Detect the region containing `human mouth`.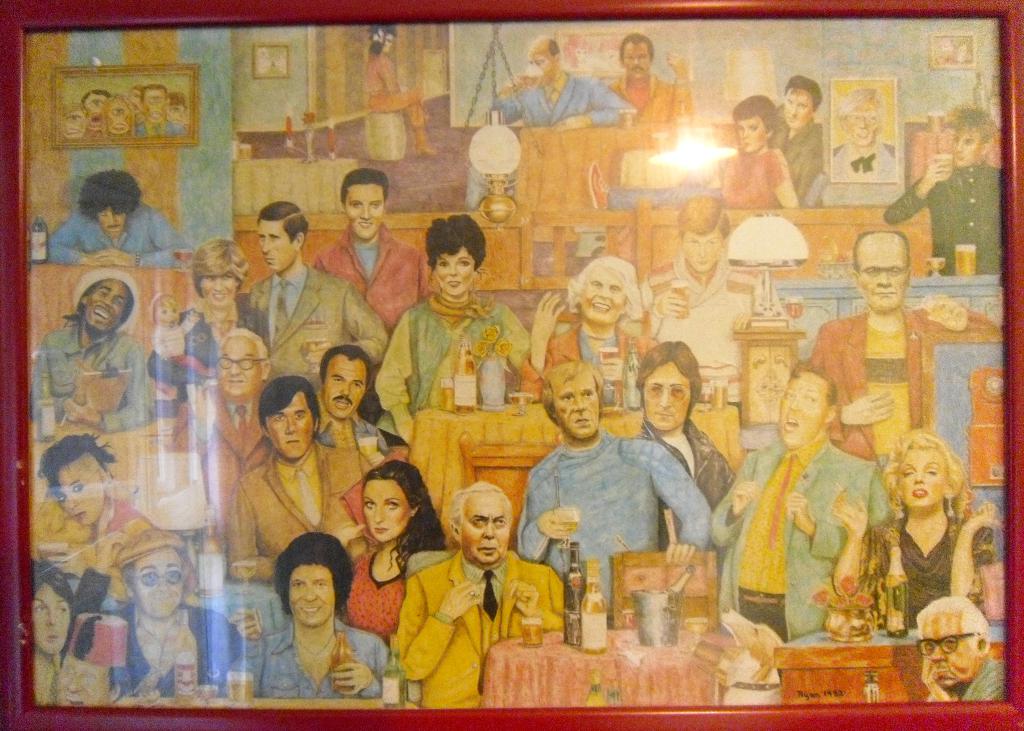
BBox(107, 225, 122, 233).
